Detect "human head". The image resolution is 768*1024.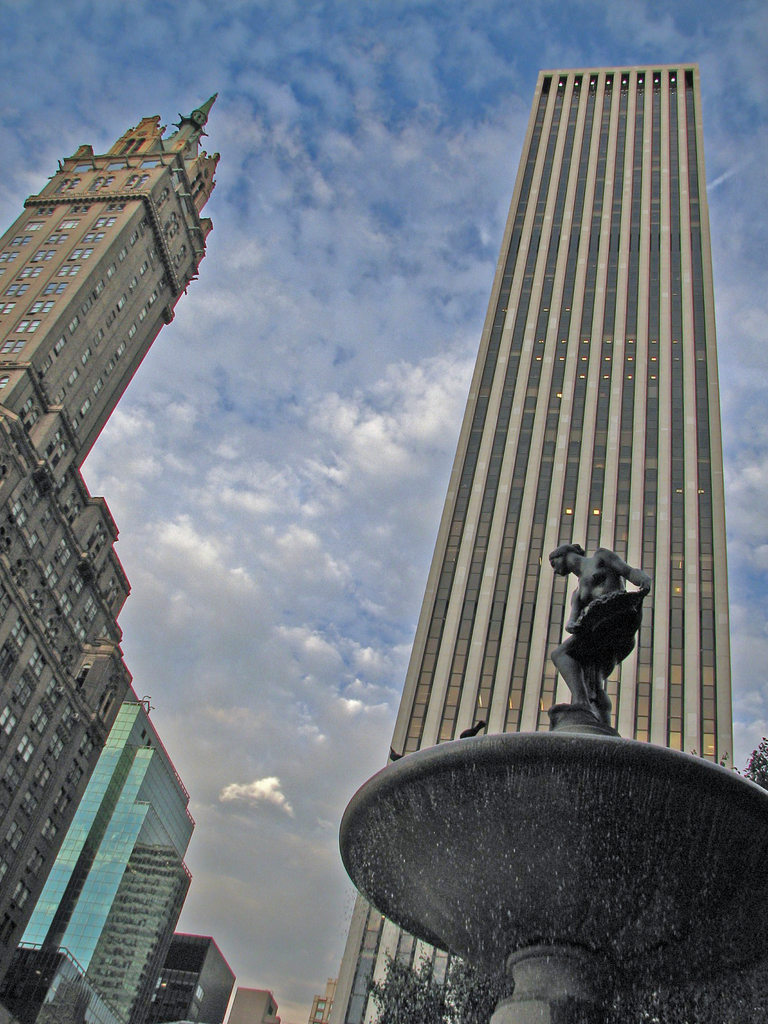
<box>545,546,570,574</box>.
